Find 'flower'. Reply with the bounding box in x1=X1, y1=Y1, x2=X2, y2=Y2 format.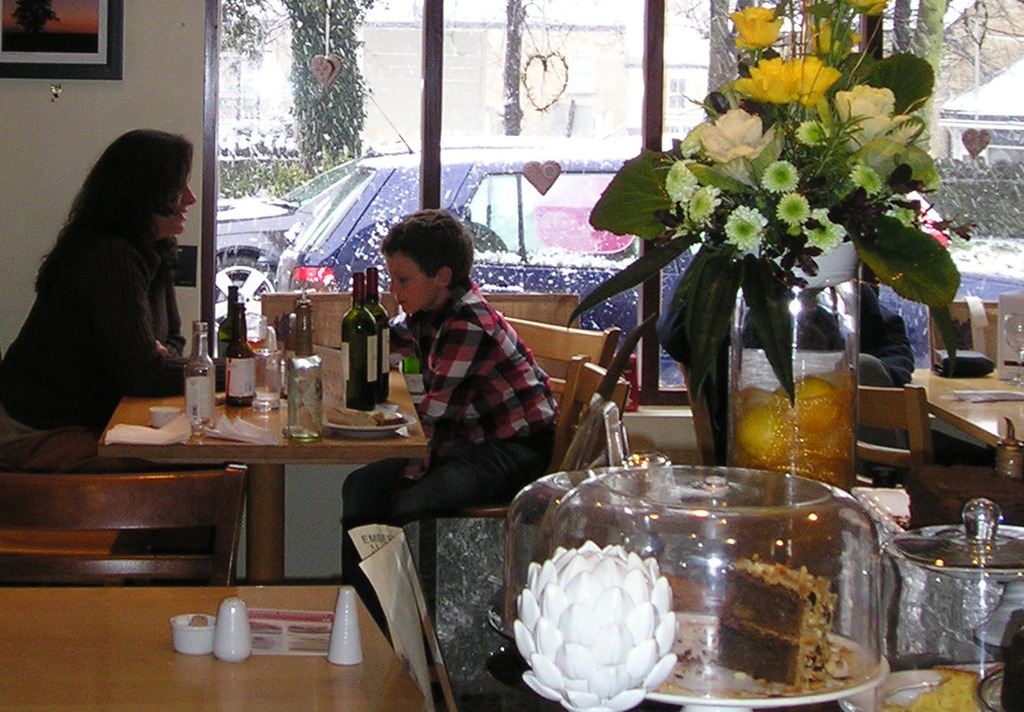
x1=806, y1=210, x2=848, y2=256.
